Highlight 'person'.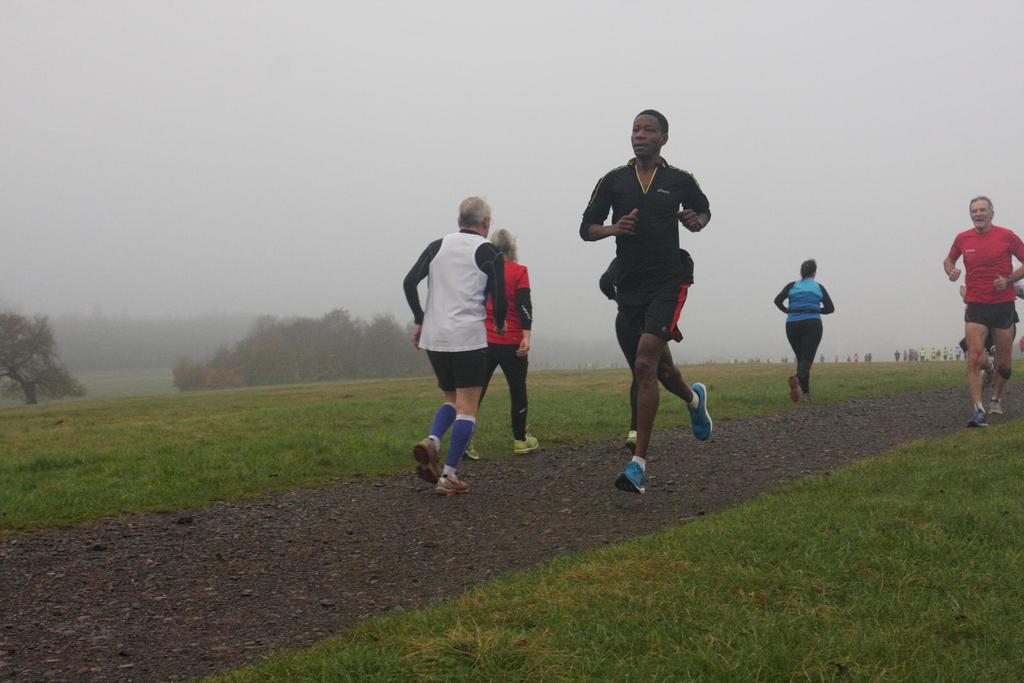
Highlighted region: region(593, 100, 719, 506).
